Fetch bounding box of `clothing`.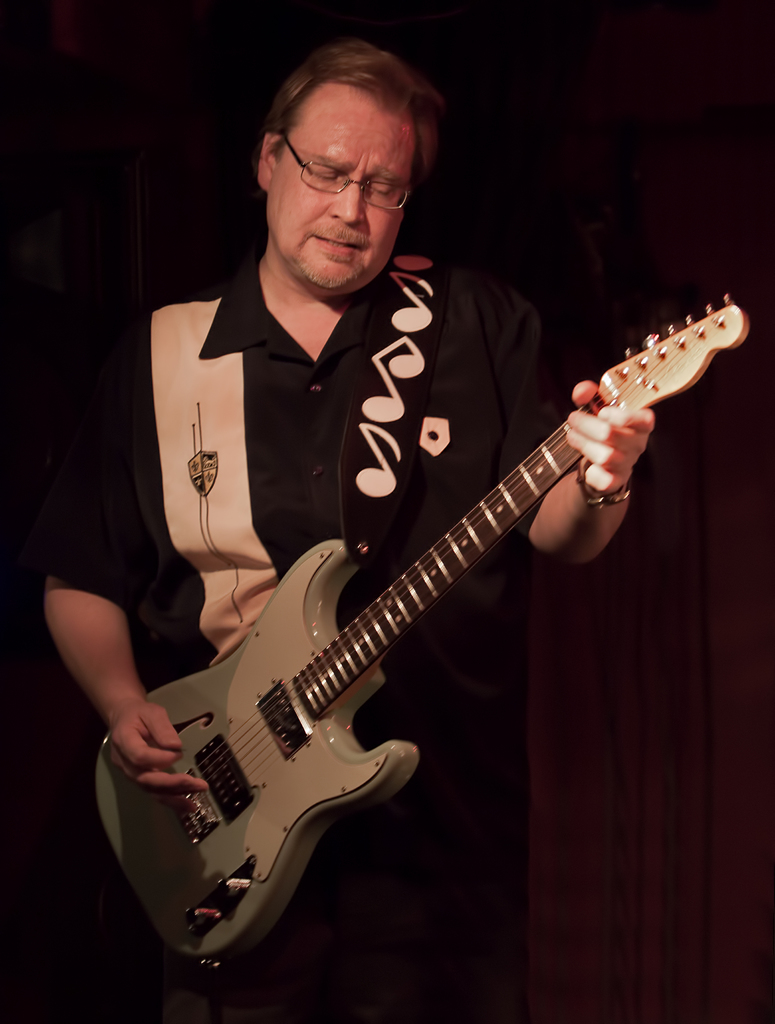
Bbox: <region>168, 328, 687, 940</region>.
